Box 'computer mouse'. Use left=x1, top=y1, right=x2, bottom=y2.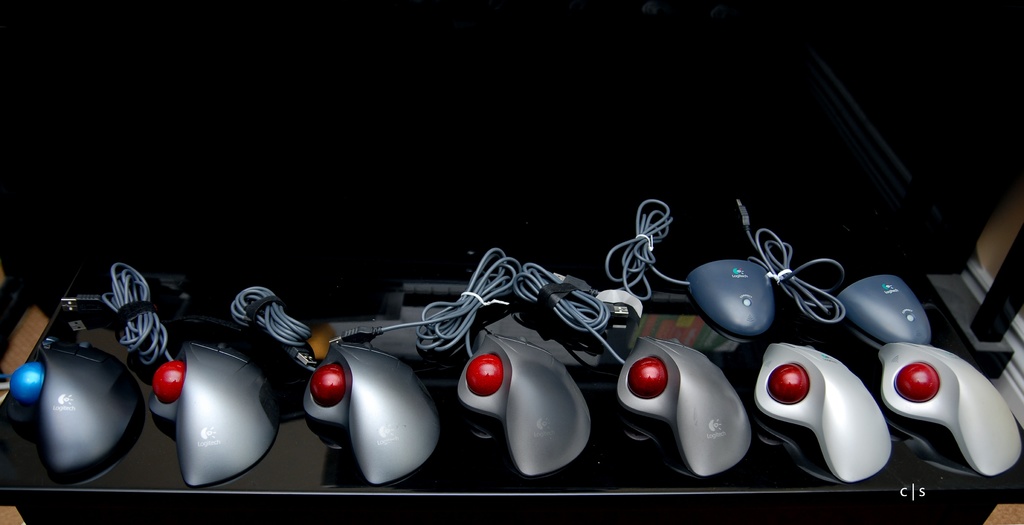
left=147, top=335, right=280, bottom=490.
